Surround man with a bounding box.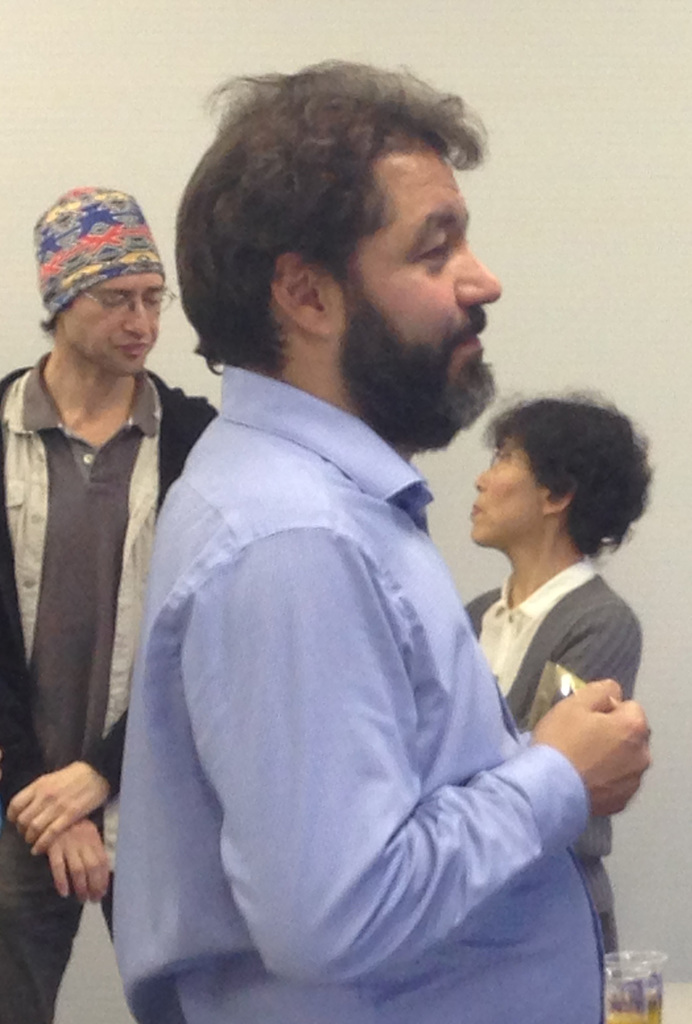
91 86 602 991.
